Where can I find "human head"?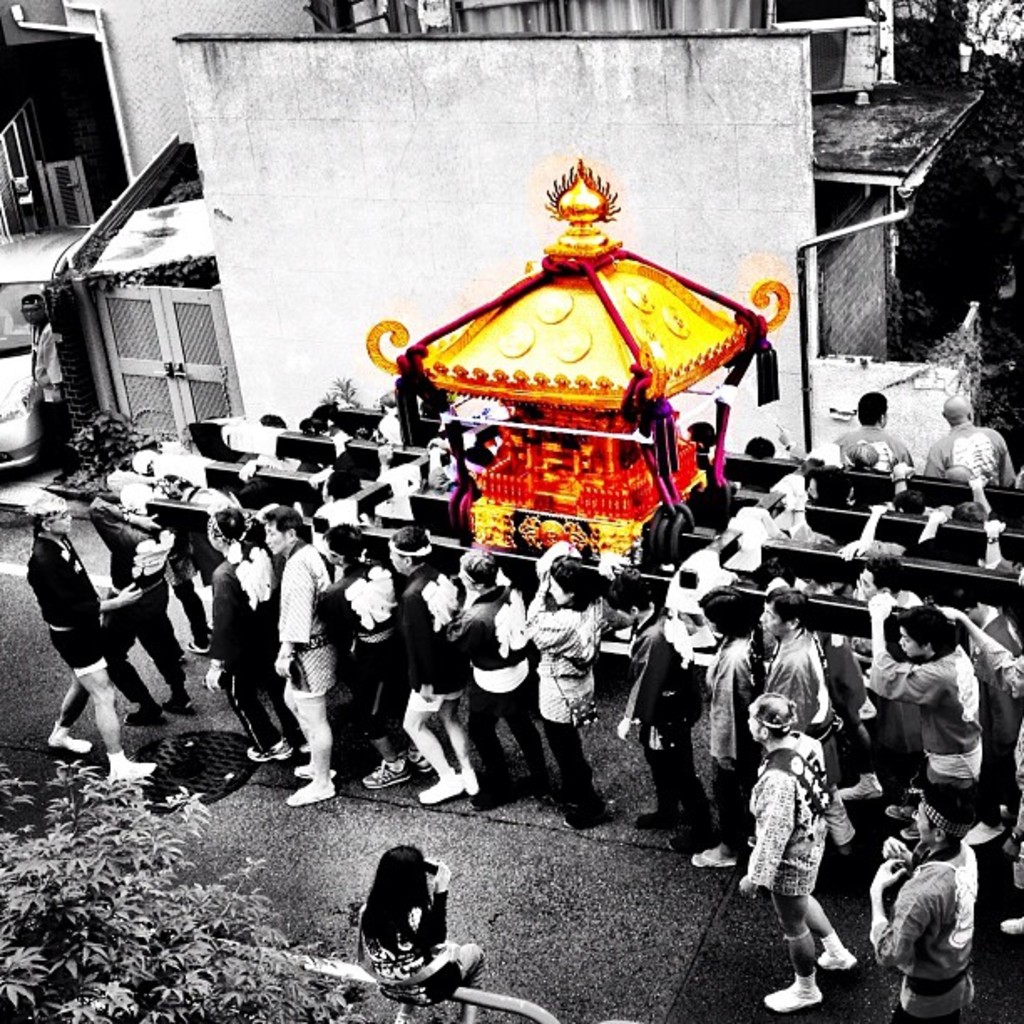
You can find it at Rect(760, 549, 793, 589).
